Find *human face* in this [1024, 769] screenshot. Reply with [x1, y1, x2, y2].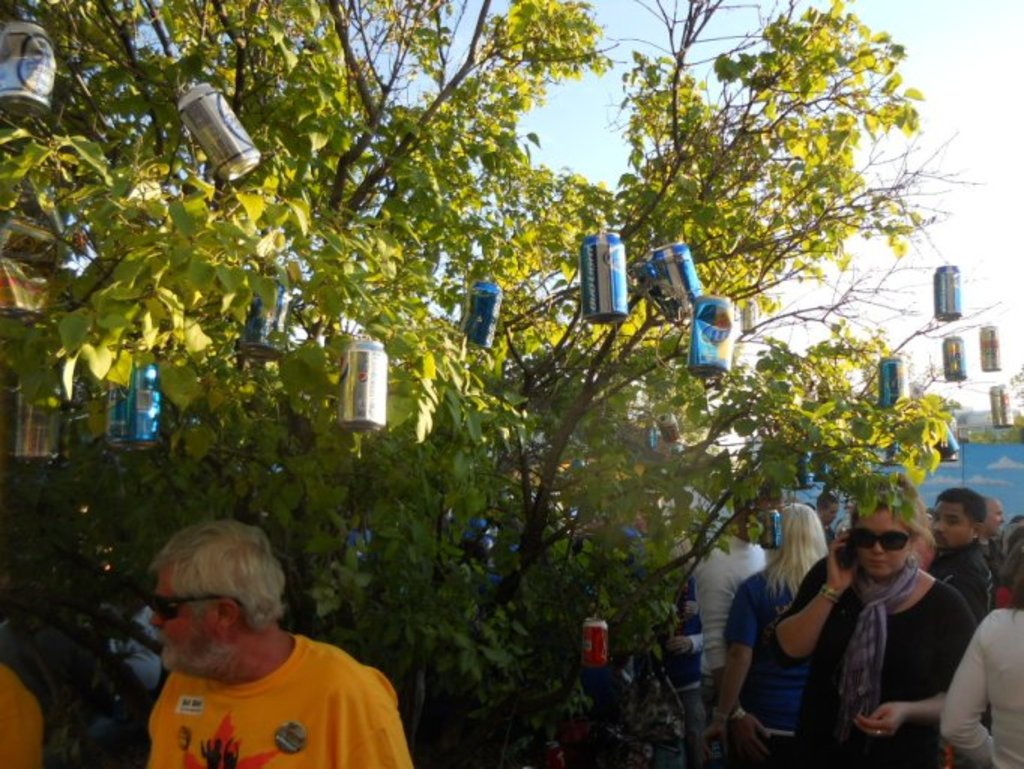
[850, 511, 908, 577].
